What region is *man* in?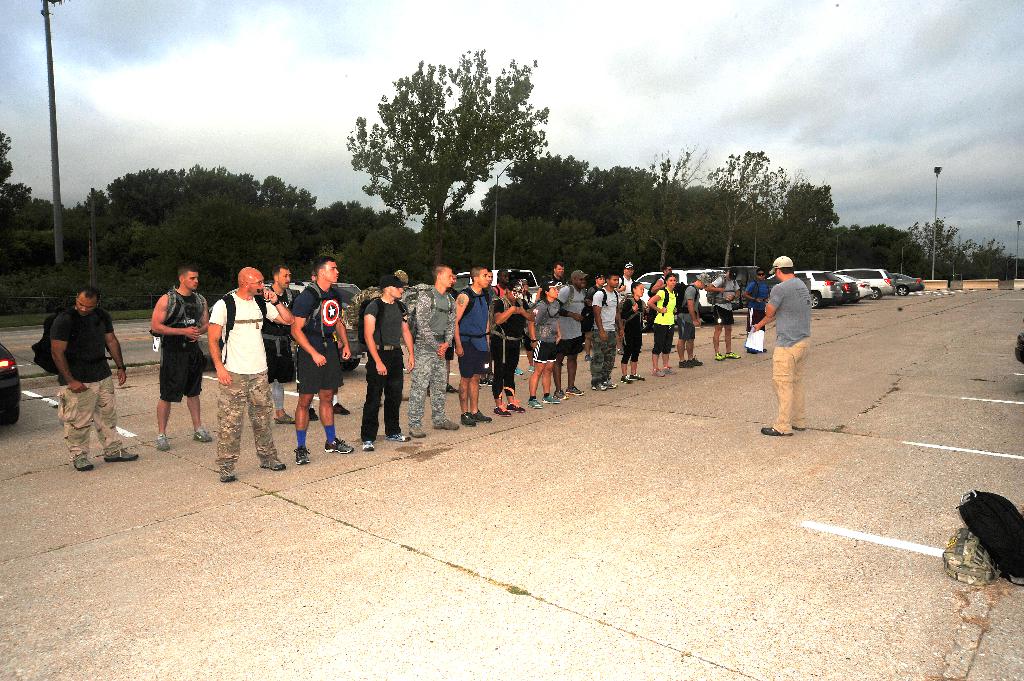
l=753, t=248, r=835, b=447.
